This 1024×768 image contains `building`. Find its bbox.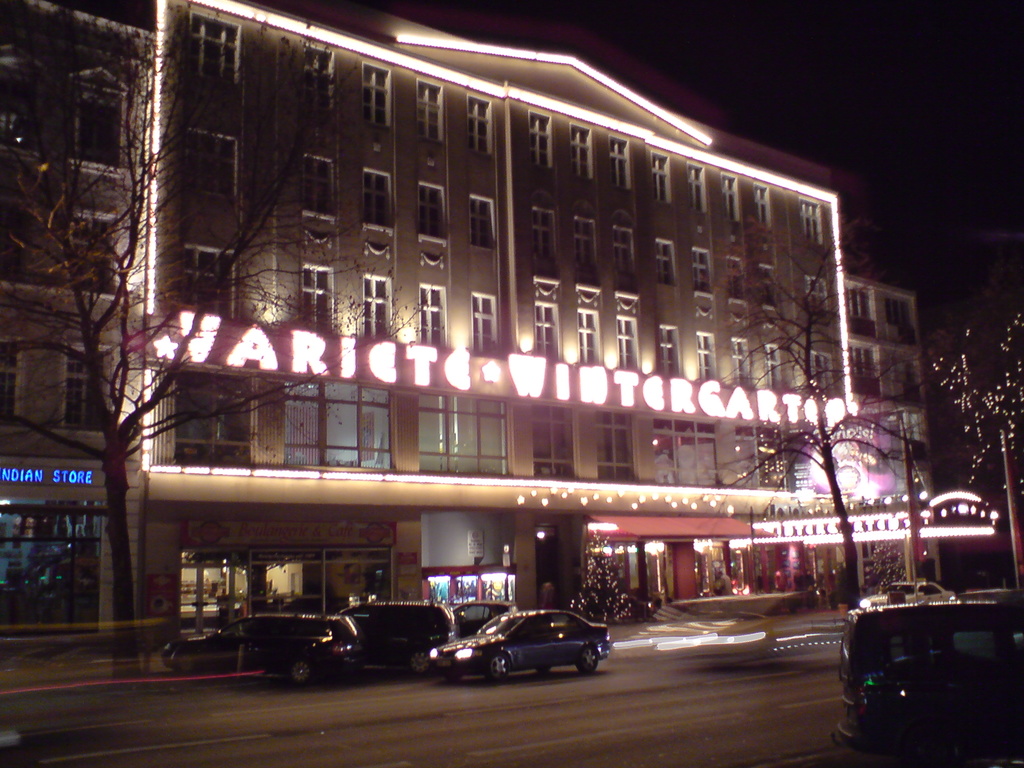
Rect(0, 0, 158, 641).
